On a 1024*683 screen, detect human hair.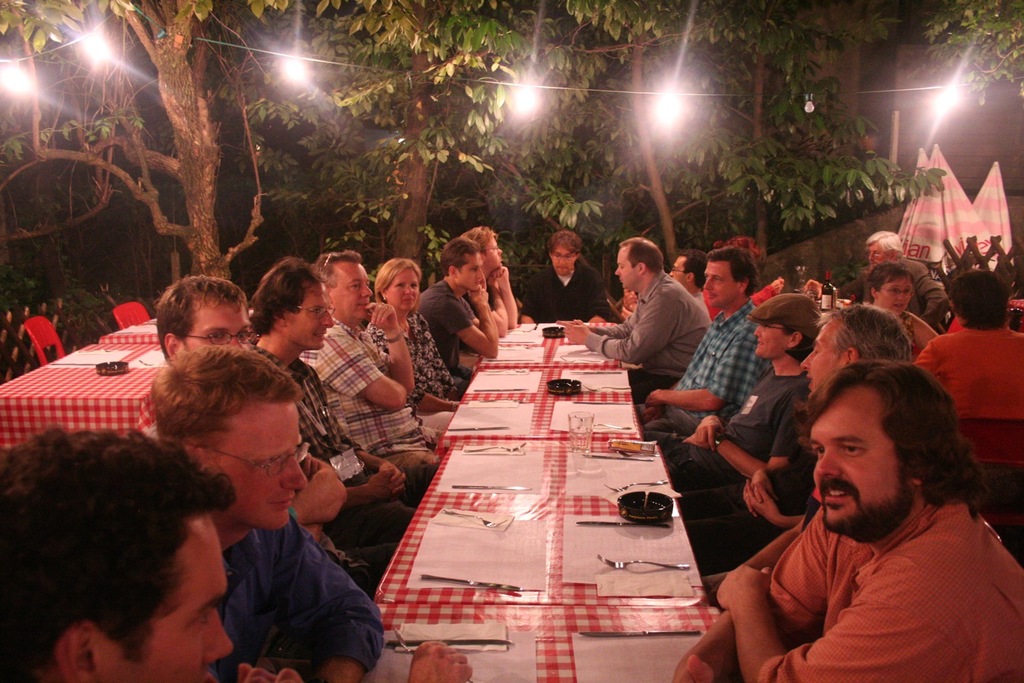
[442,238,478,273].
